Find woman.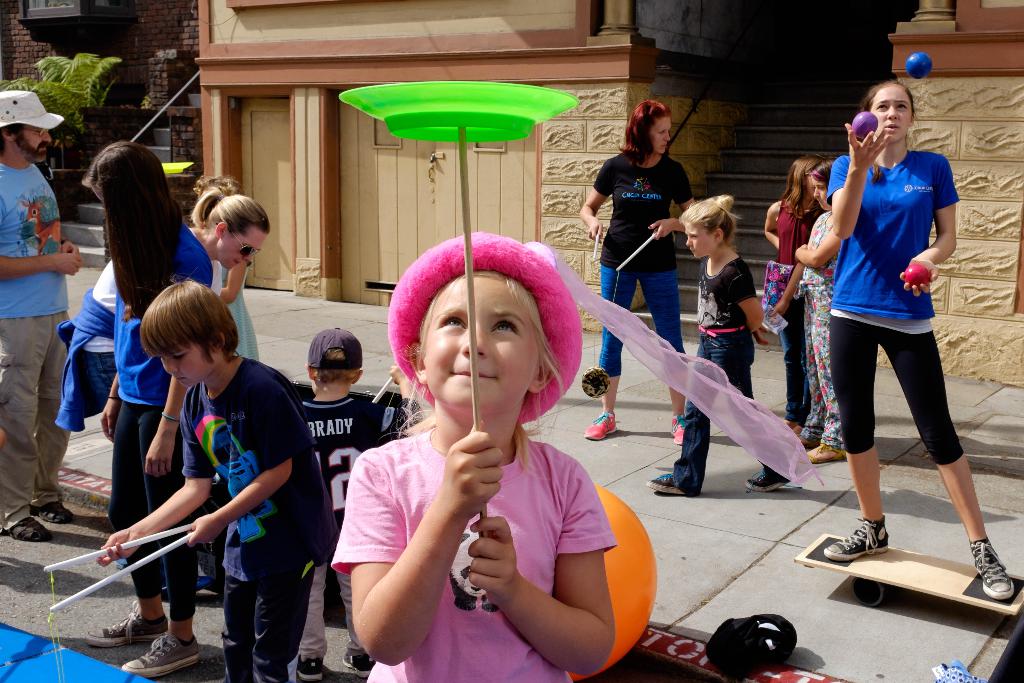
l=819, t=78, r=1020, b=603.
